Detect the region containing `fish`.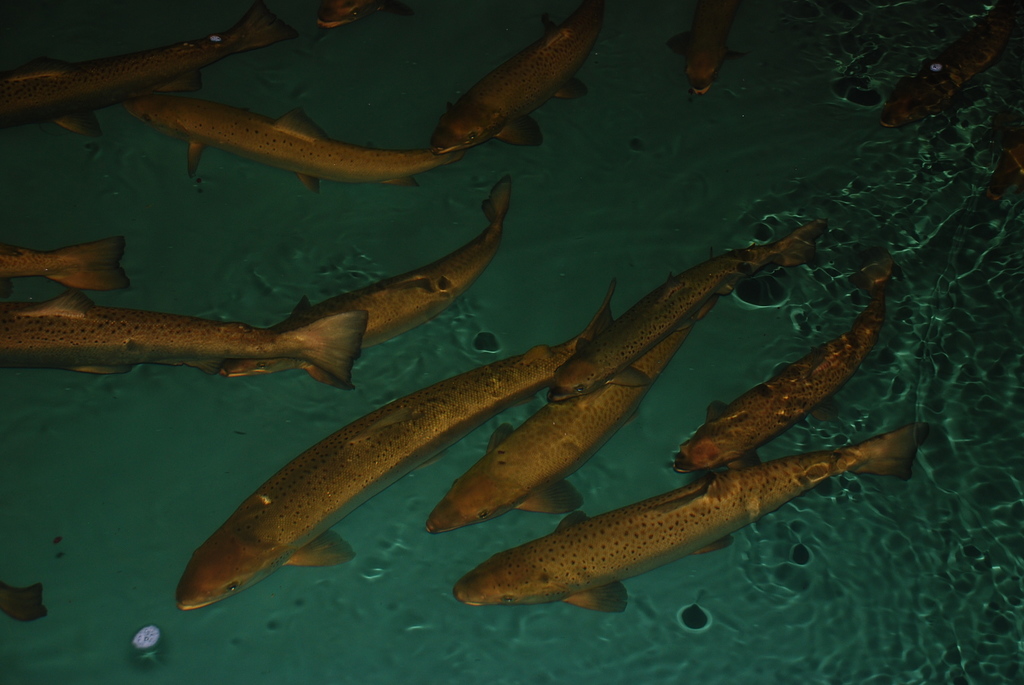
x1=547, y1=223, x2=833, y2=405.
